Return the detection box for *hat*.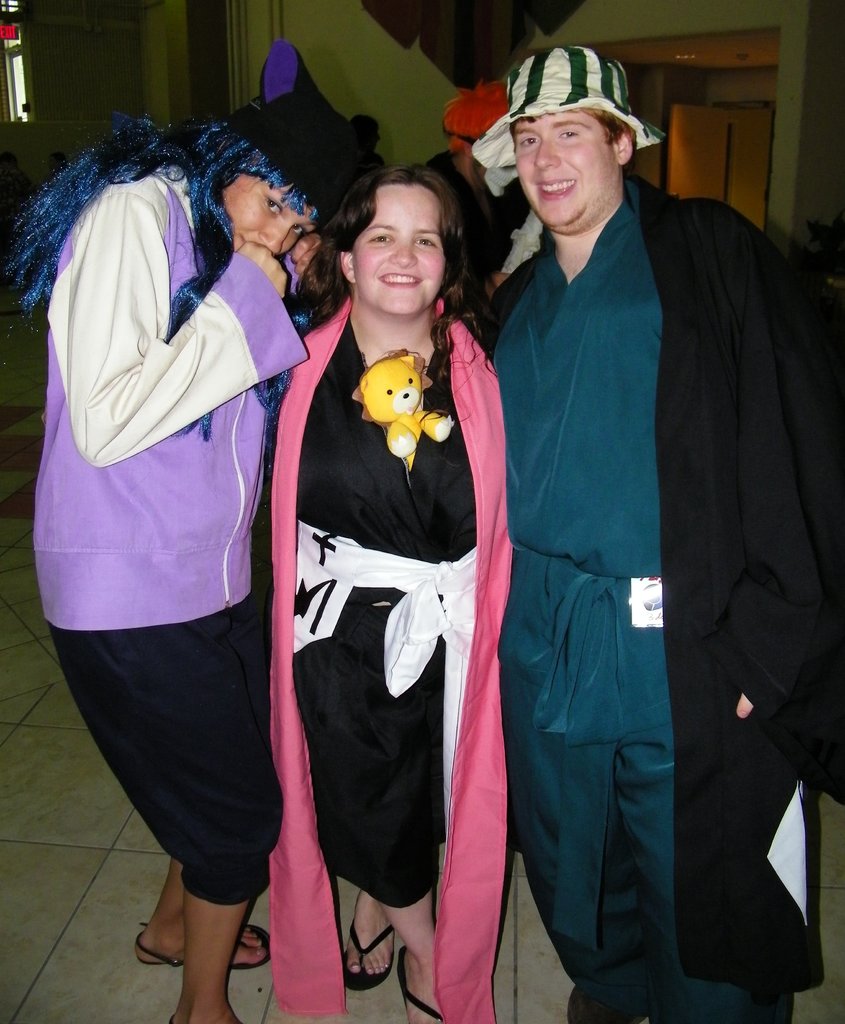
locate(474, 46, 668, 172).
